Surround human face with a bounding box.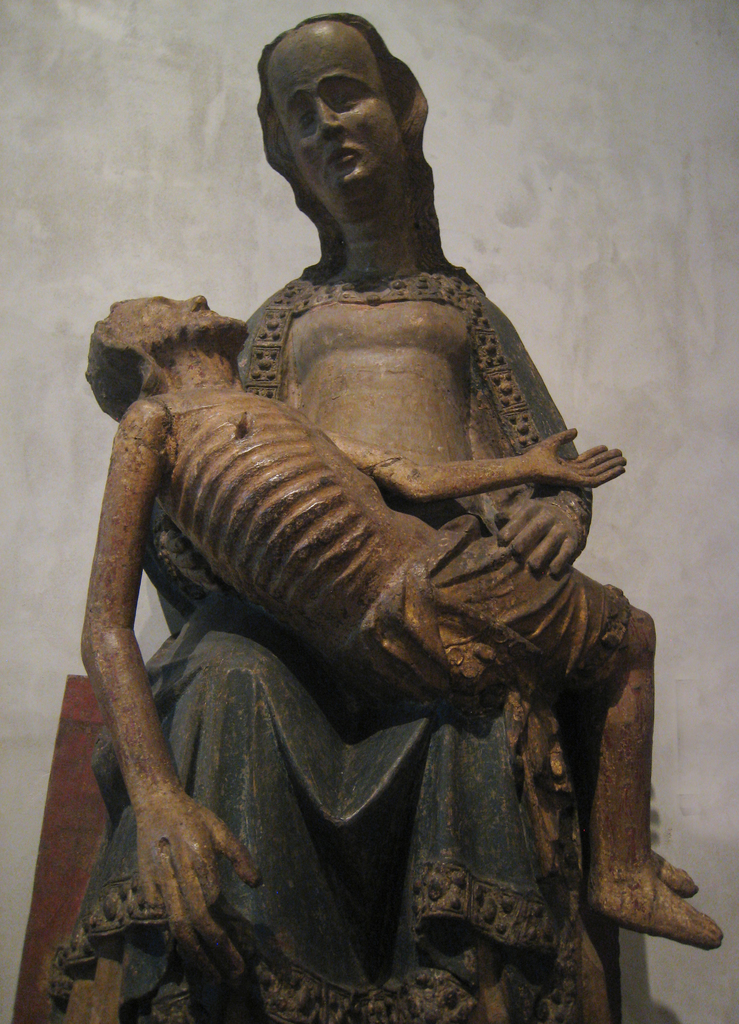
{"left": 269, "top": 40, "right": 406, "bottom": 212}.
